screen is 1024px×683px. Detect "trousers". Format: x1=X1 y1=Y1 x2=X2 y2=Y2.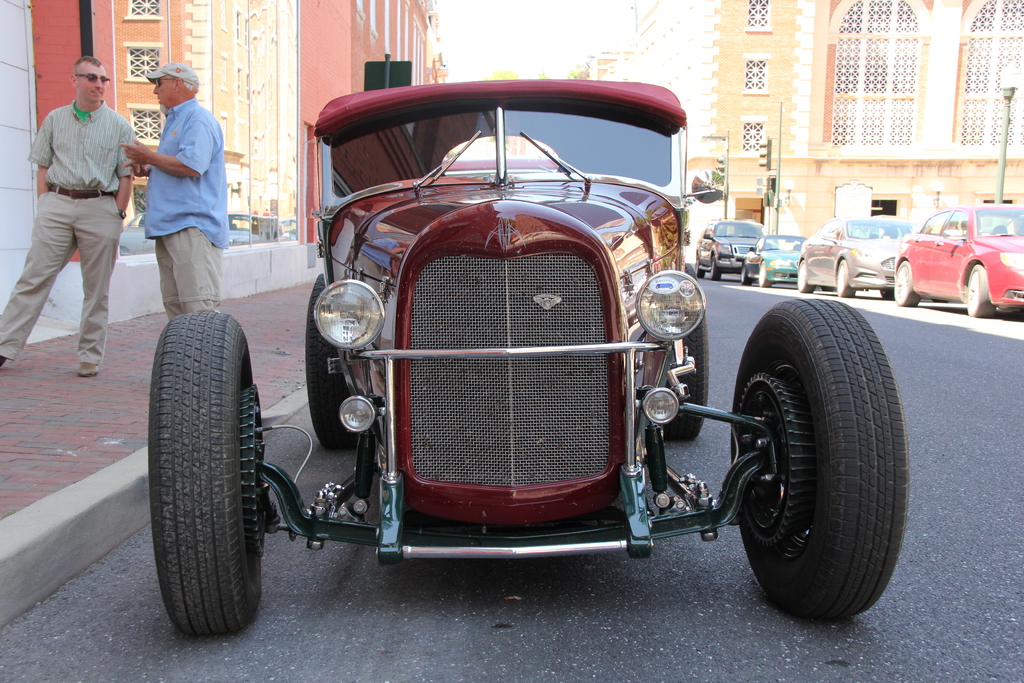
x1=0 y1=187 x2=121 y2=363.
